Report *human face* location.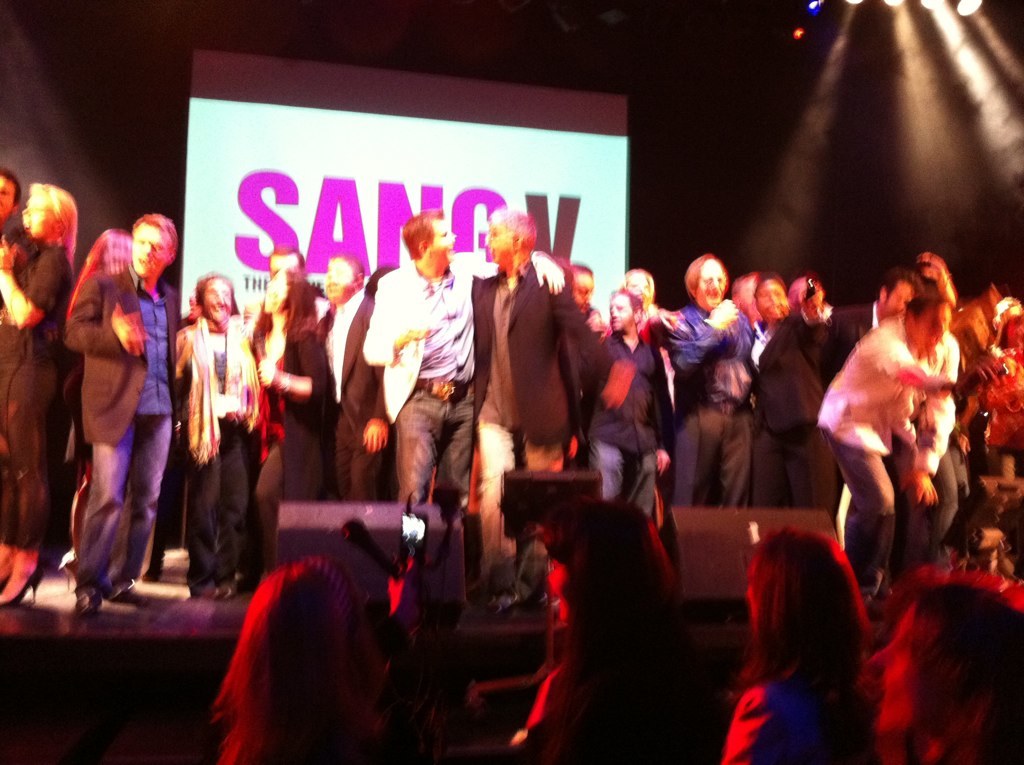
Report: x1=426 y1=219 x2=458 y2=271.
